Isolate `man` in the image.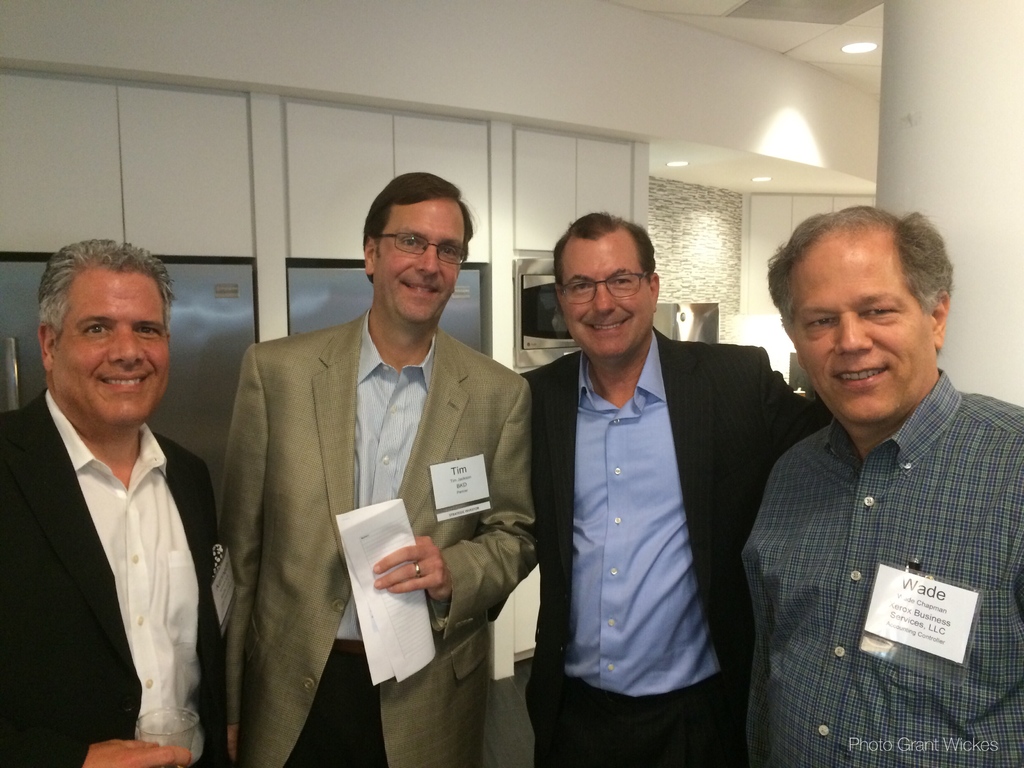
Isolated region: box=[511, 210, 830, 767].
